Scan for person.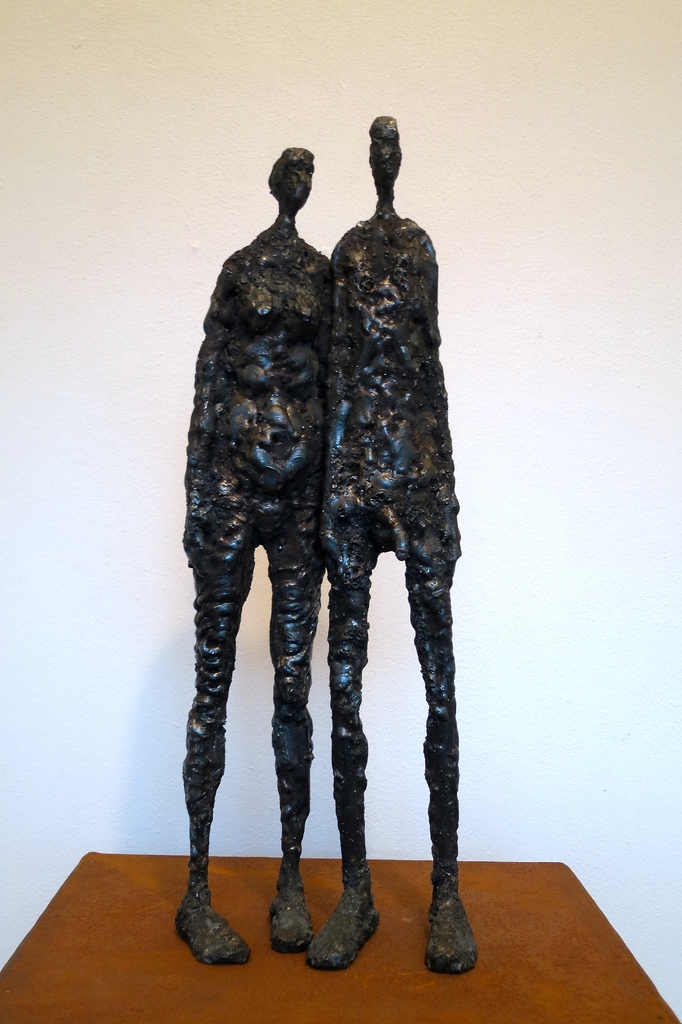
Scan result: 257/96/482/973.
